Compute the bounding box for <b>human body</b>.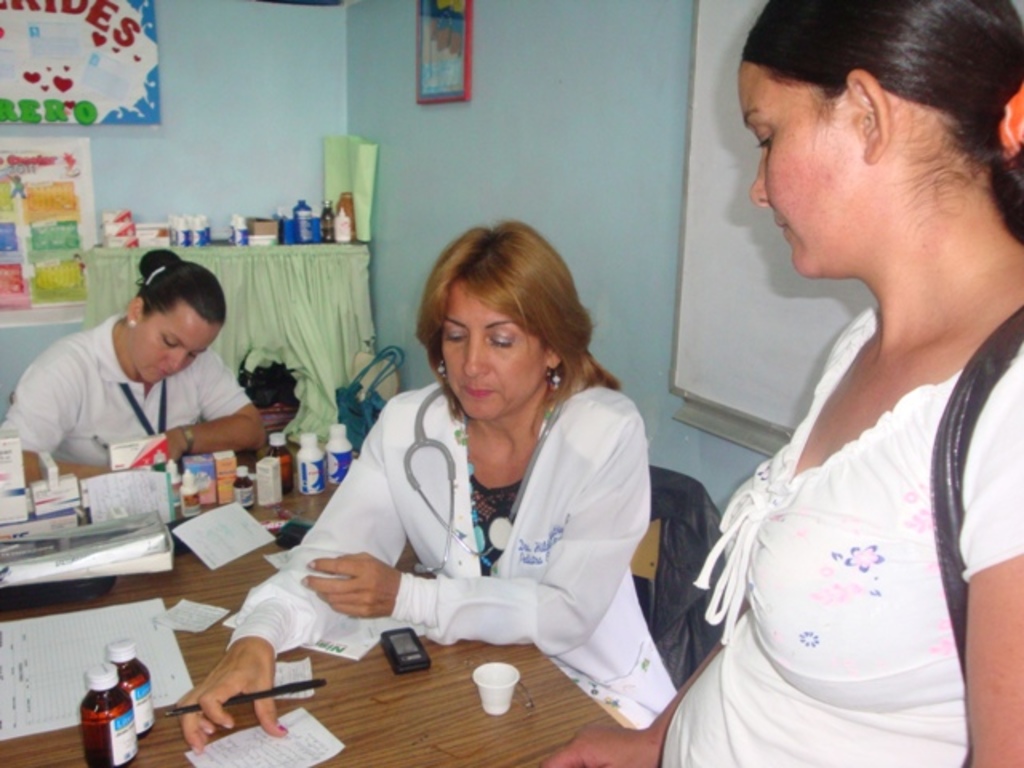
[0,309,270,488].
